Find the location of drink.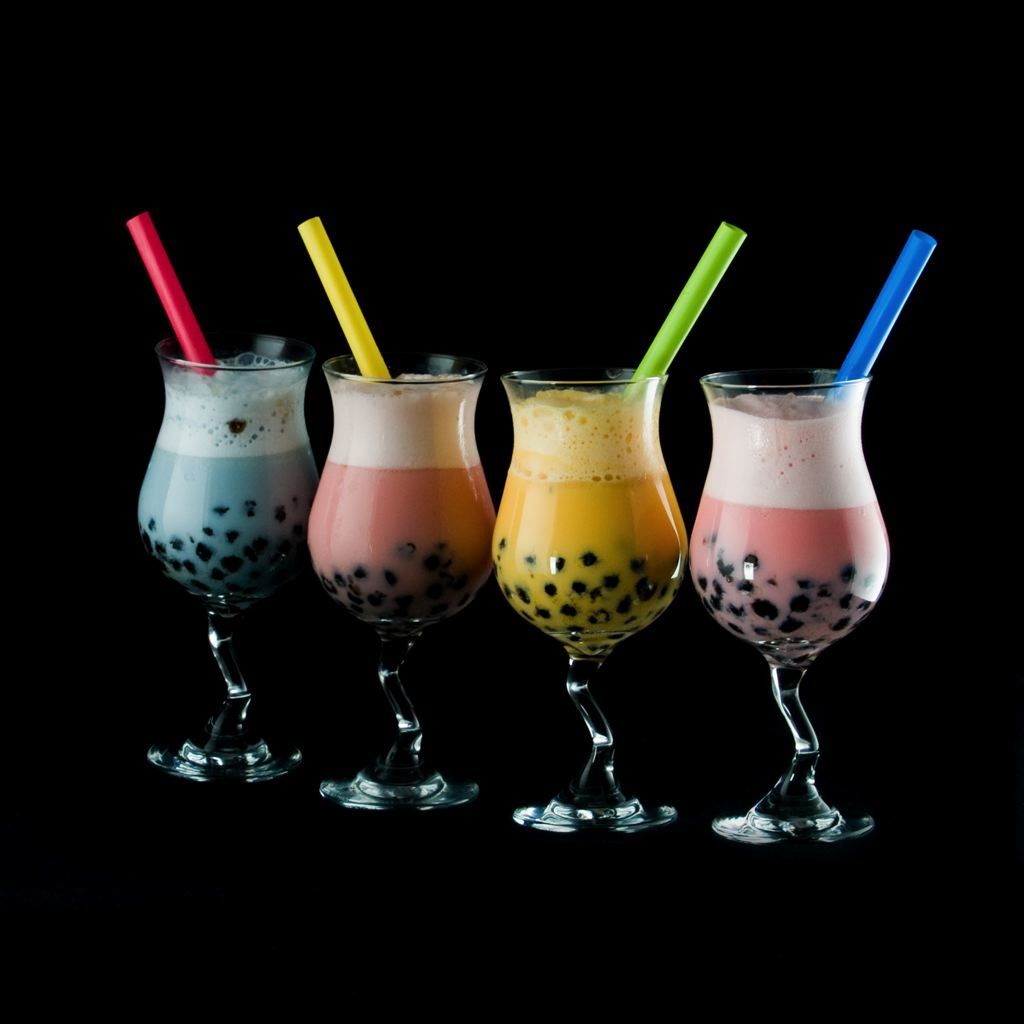
Location: locate(486, 358, 683, 656).
